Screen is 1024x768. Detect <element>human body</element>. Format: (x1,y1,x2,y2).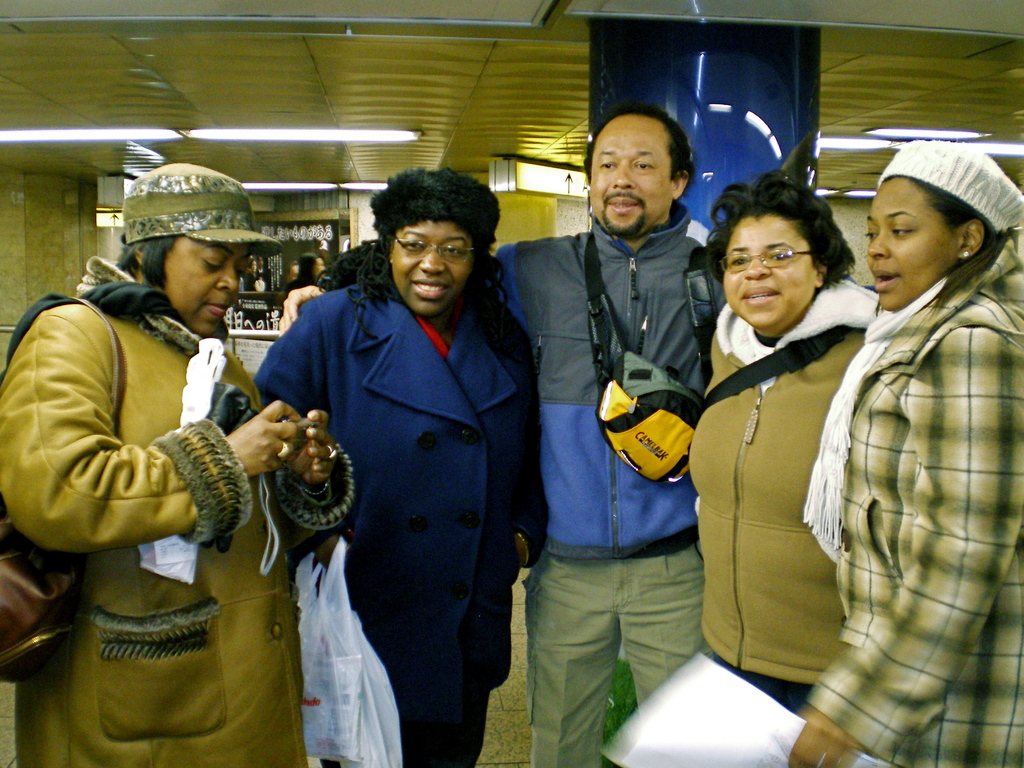
(275,225,721,767).
